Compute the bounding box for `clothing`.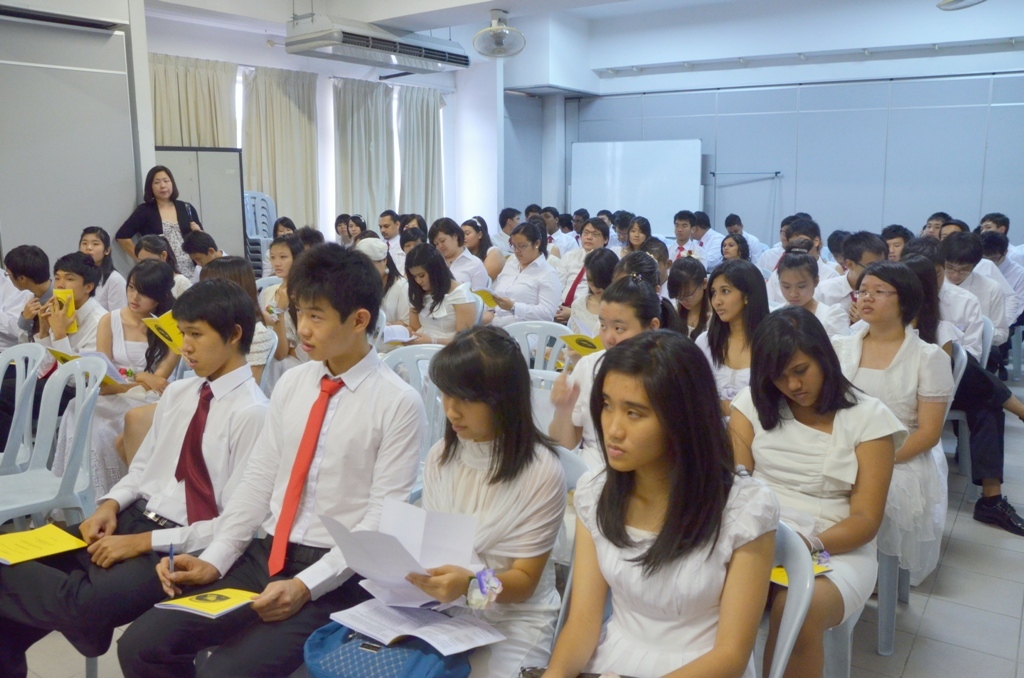
{"x1": 247, "y1": 313, "x2": 428, "y2": 630}.
